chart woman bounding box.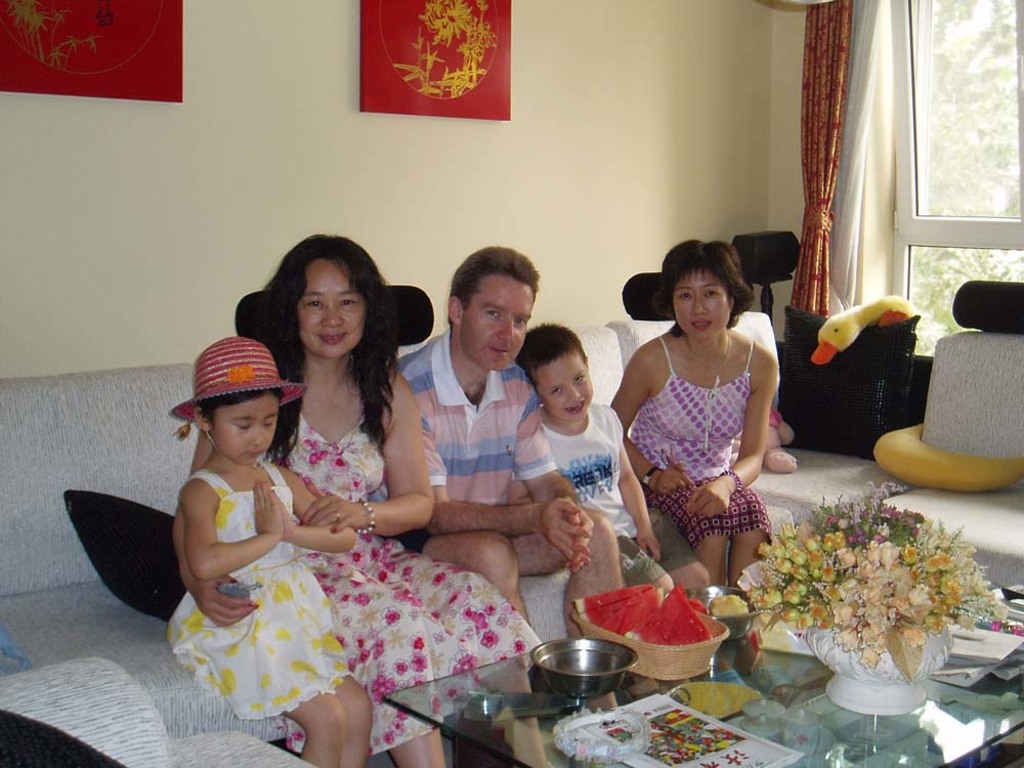
Charted: box(623, 228, 795, 647).
